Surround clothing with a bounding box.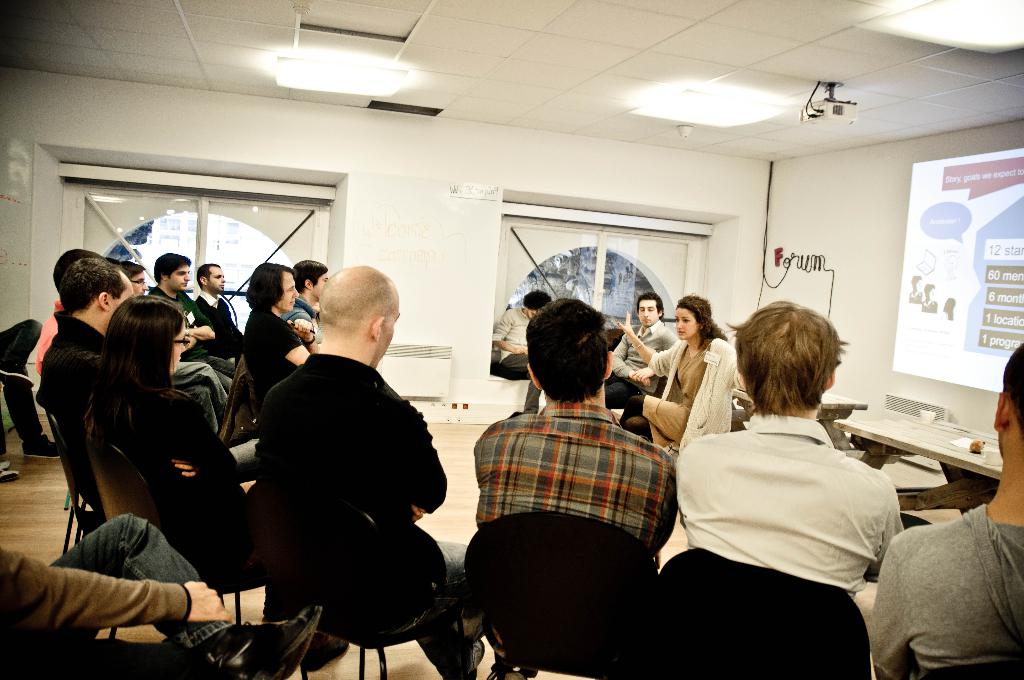
box=[604, 319, 674, 412].
